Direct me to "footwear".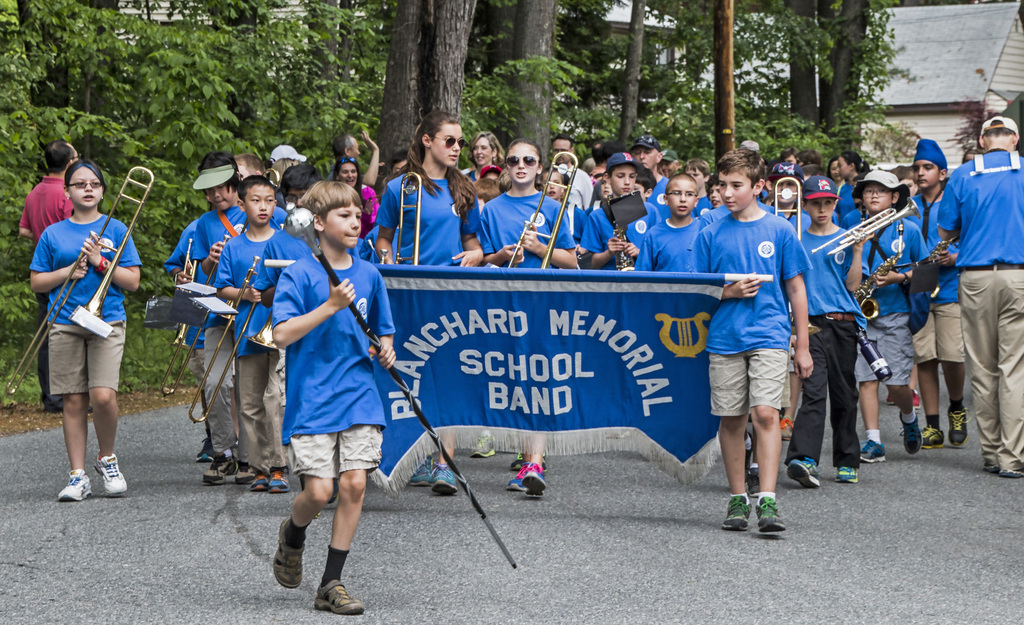
Direction: x1=724, y1=496, x2=751, y2=532.
